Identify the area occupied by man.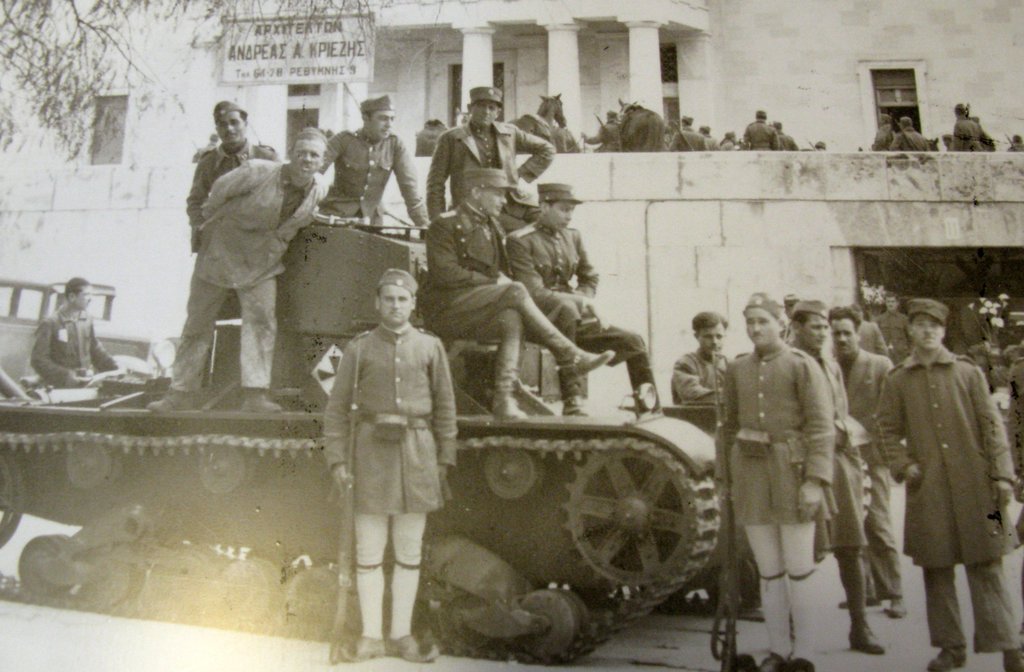
Area: 717/290/833/671.
